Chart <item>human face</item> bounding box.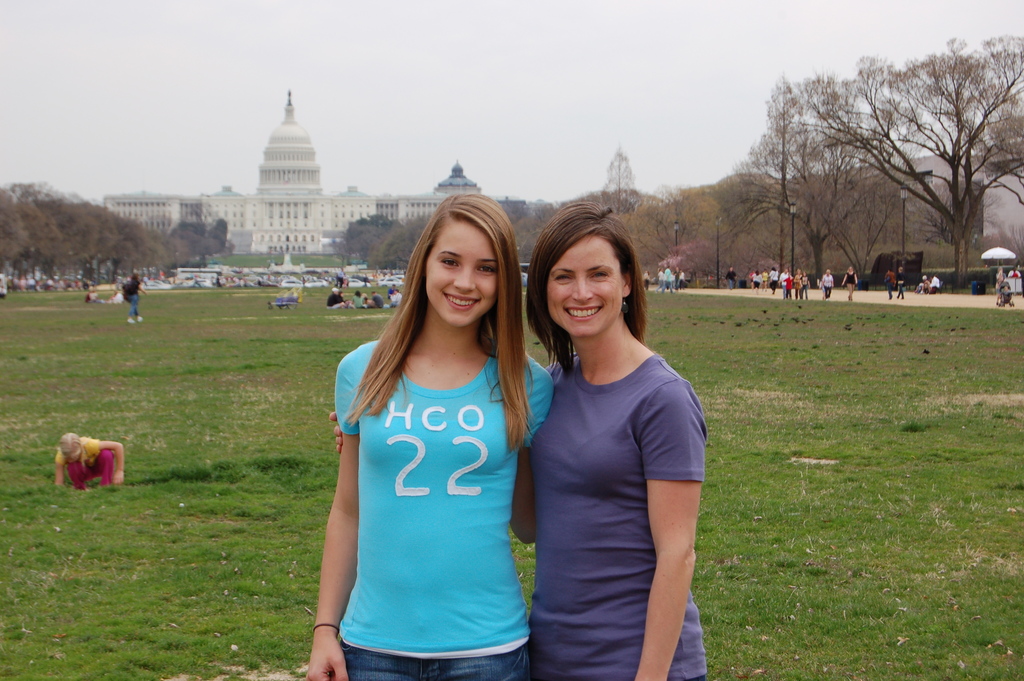
Charted: (423,222,499,327).
